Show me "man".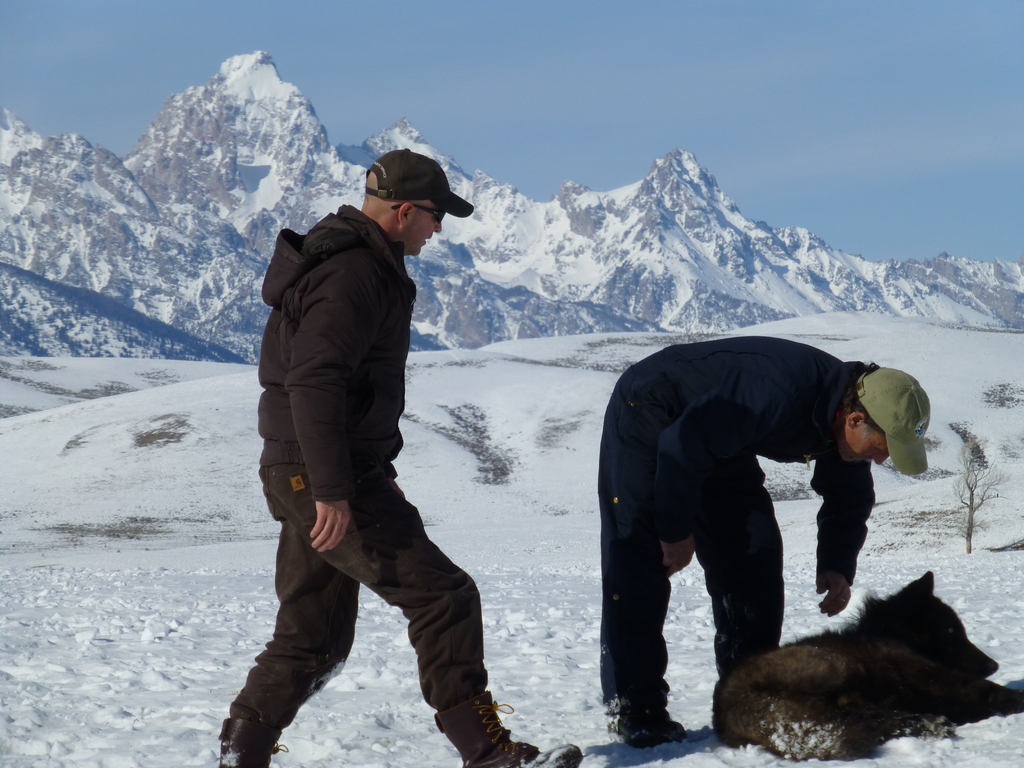
"man" is here: locate(590, 331, 932, 746).
